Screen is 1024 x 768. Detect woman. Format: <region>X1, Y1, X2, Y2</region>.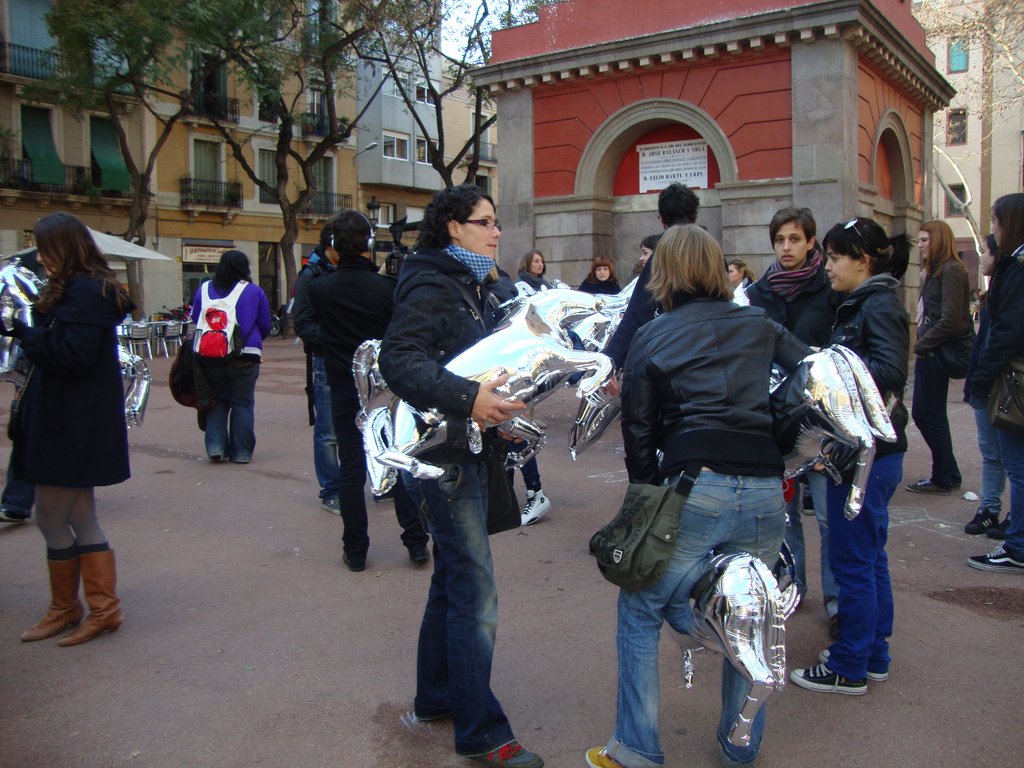
<region>575, 259, 619, 294</region>.
